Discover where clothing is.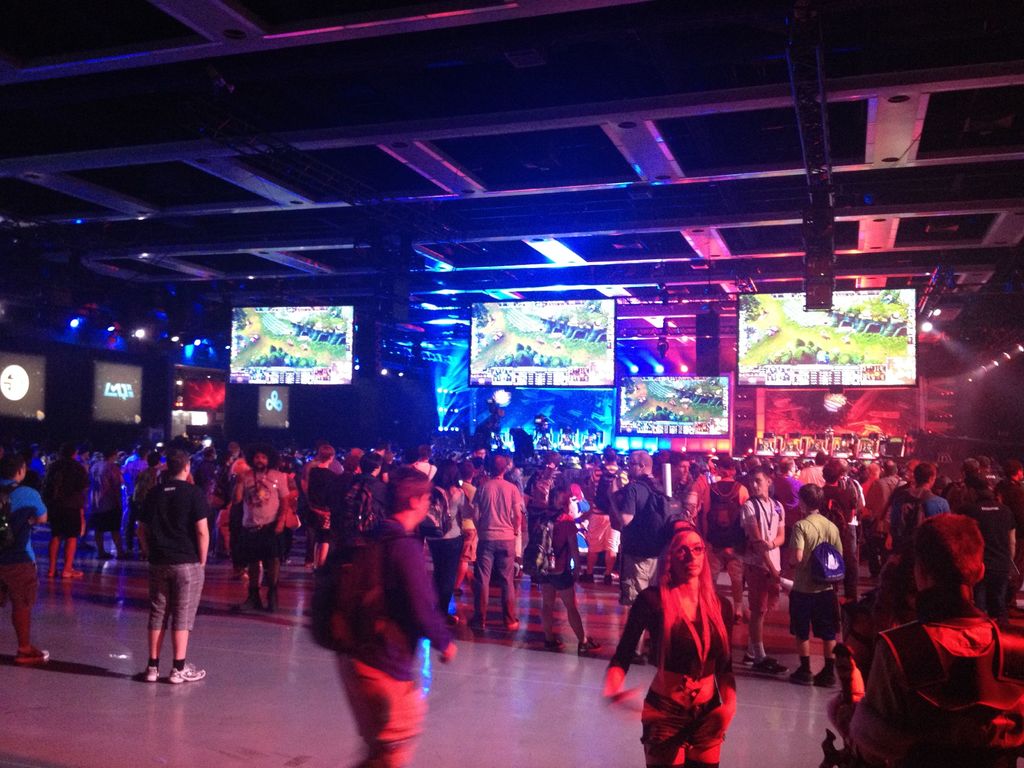
Discovered at 188/458/220/502.
